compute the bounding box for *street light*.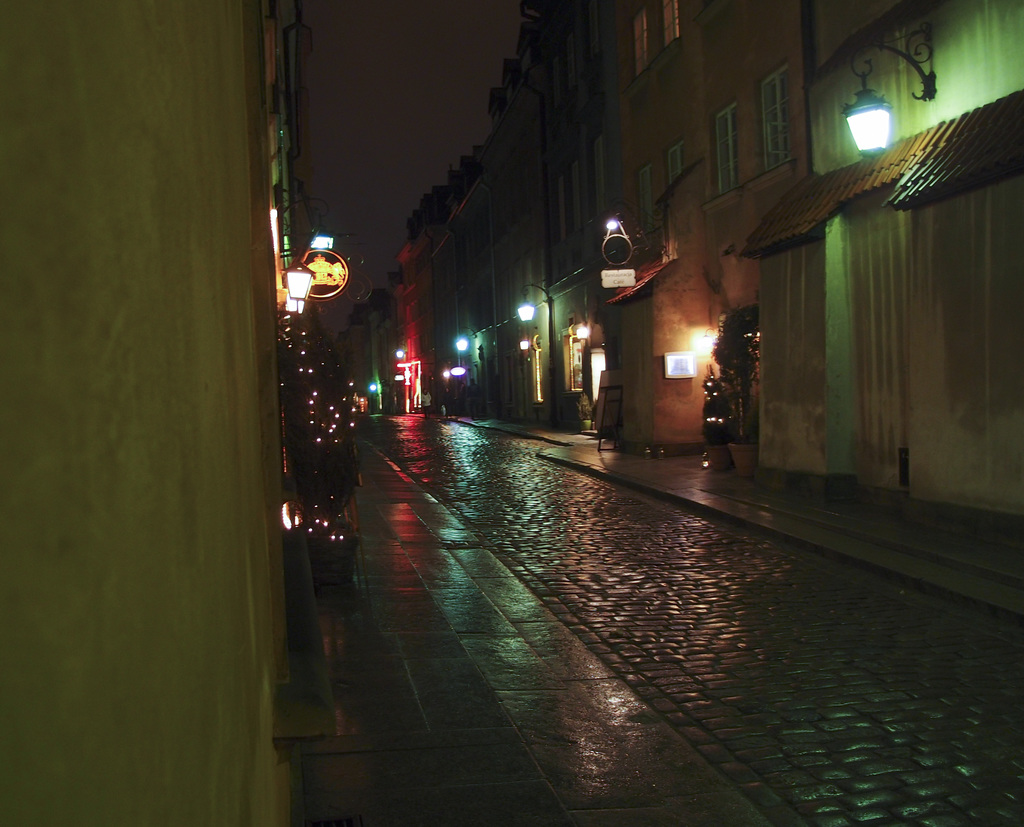
516:280:555:430.
